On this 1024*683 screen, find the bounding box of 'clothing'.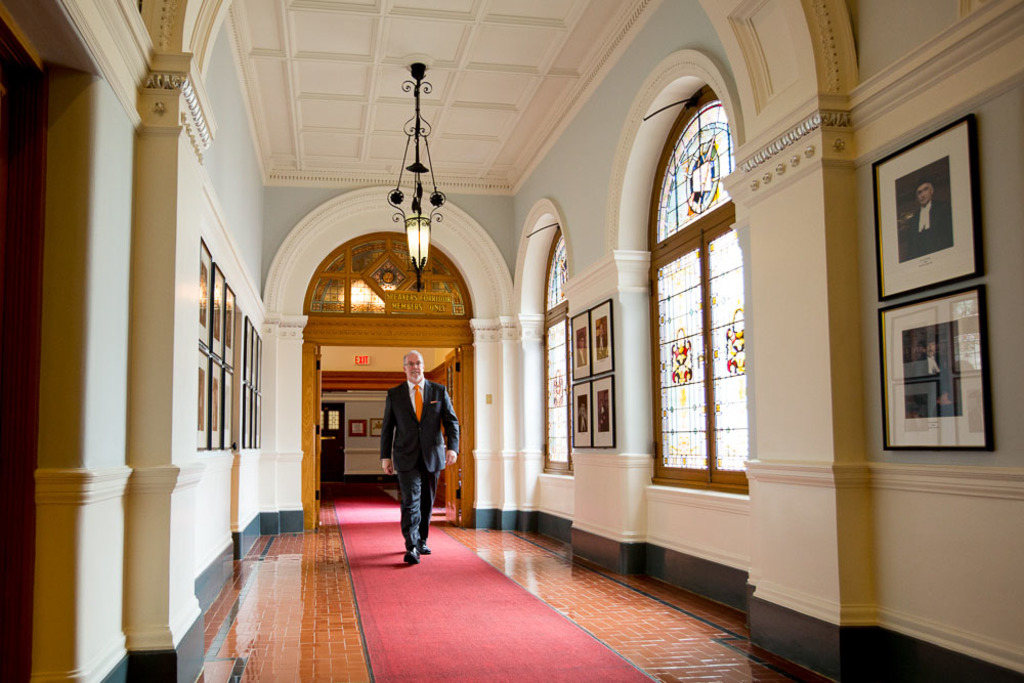
Bounding box: select_region(912, 355, 956, 412).
